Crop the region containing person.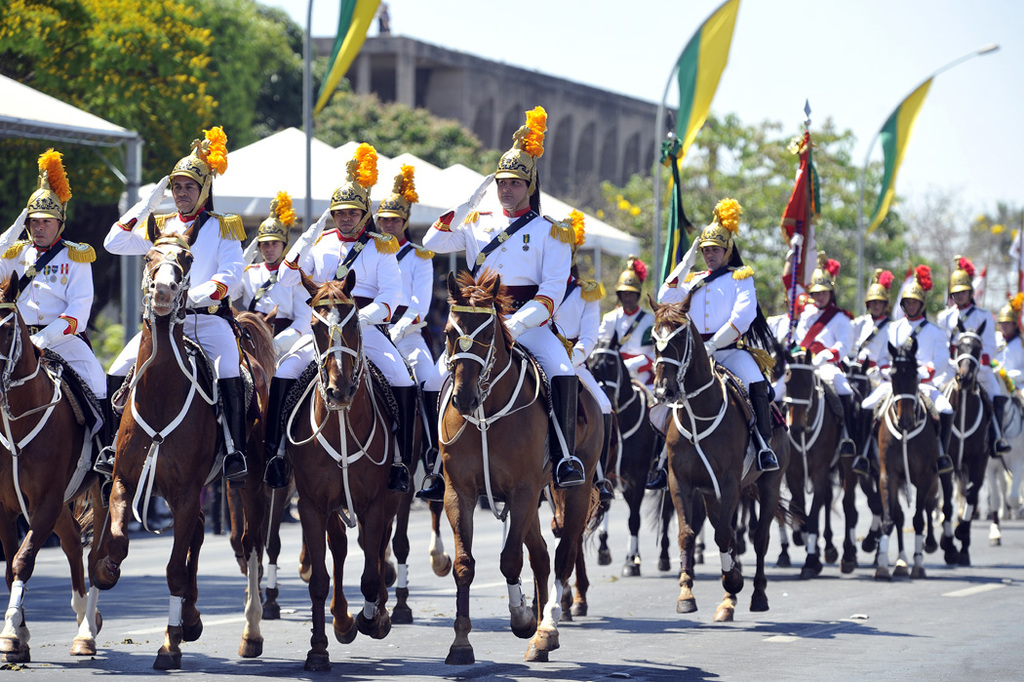
Crop region: bbox=[0, 168, 136, 507].
